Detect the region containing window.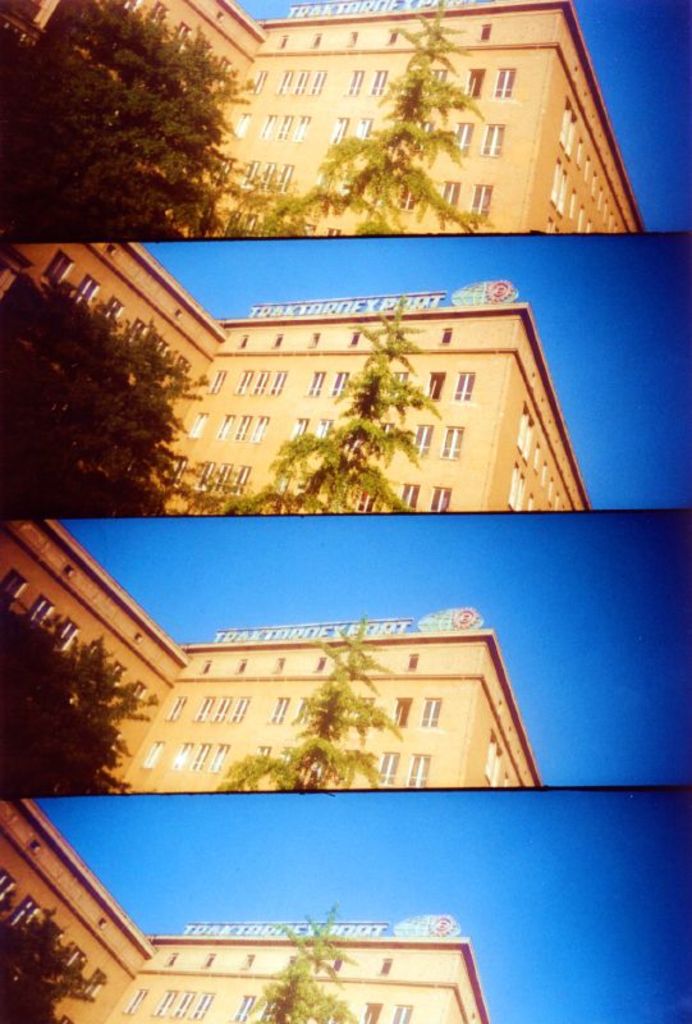
box(171, 740, 193, 767).
